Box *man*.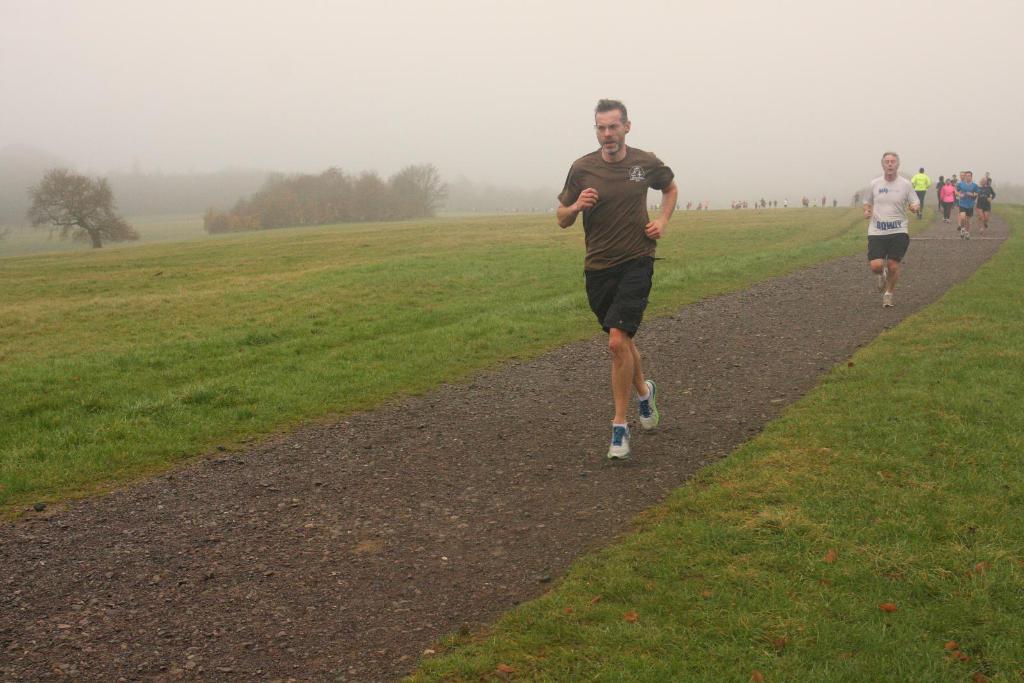
859 147 924 307.
